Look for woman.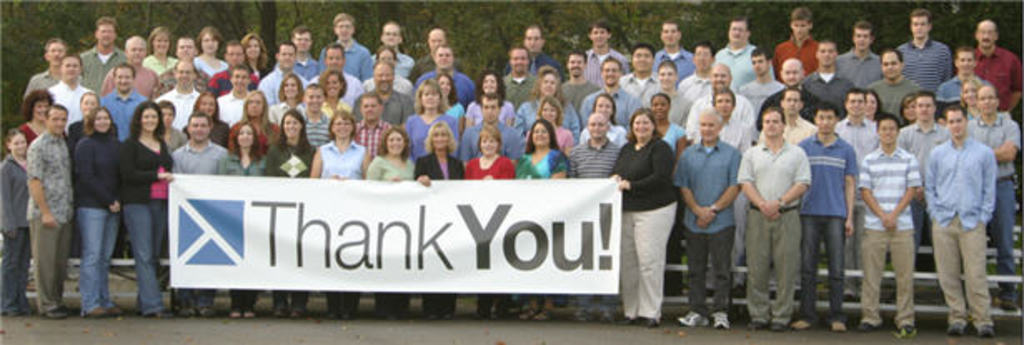
Found: [left=896, top=95, right=917, bottom=267].
